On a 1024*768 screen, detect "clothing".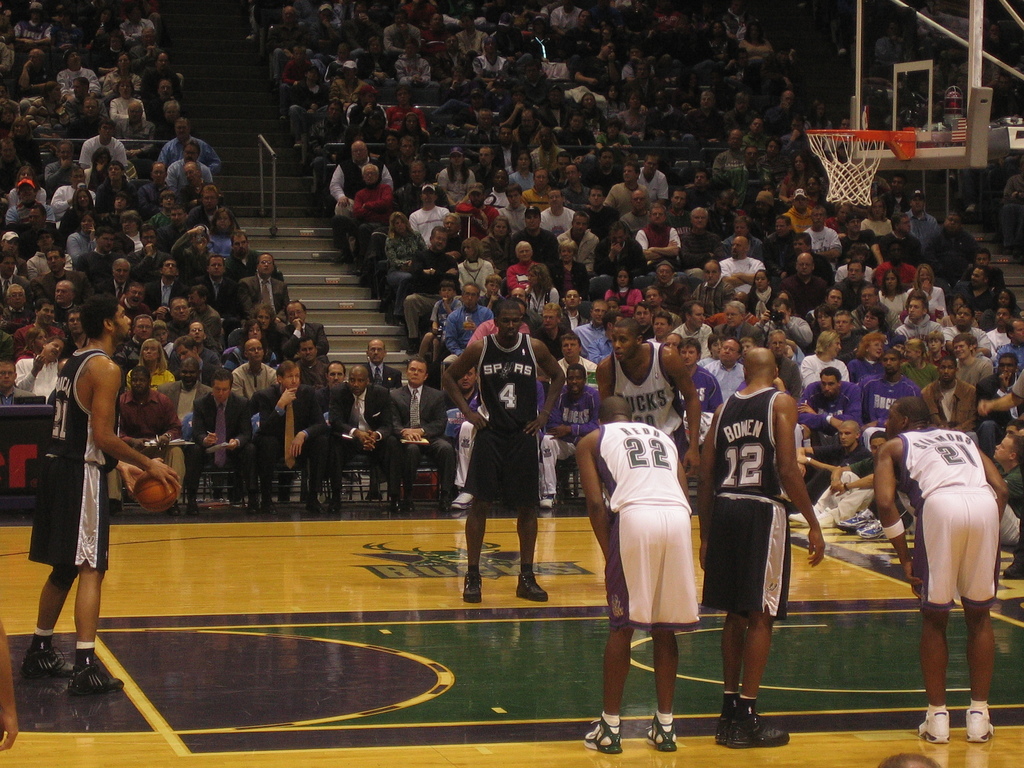
region(897, 319, 945, 338).
